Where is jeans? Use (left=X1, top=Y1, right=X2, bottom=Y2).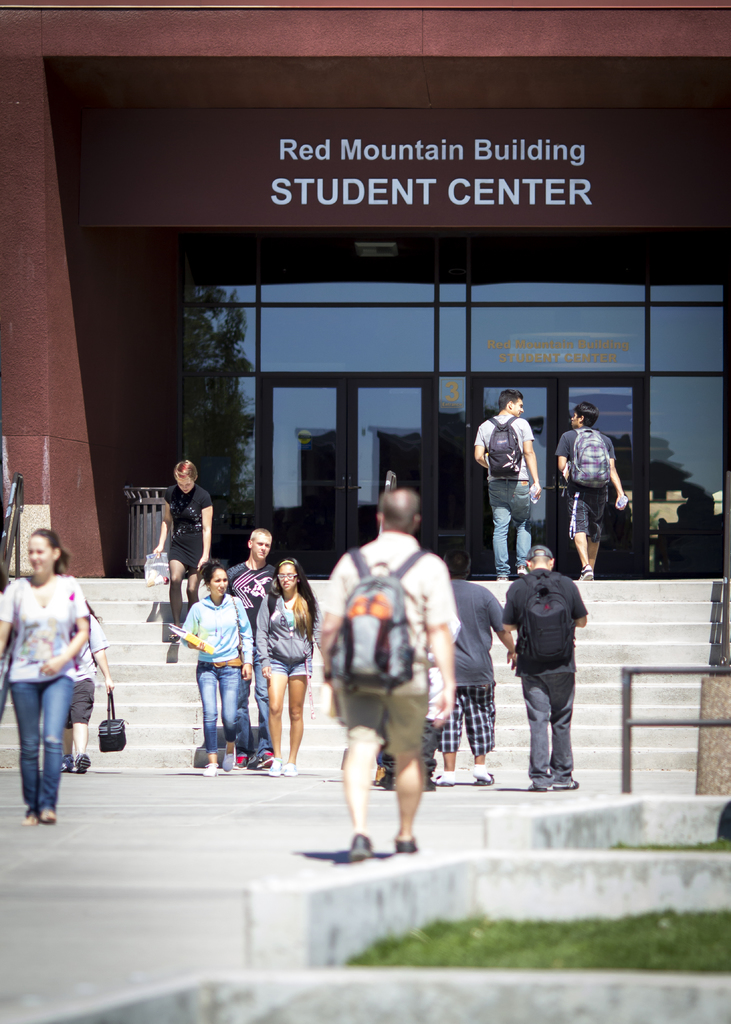
(left=3, top=678, right=74, bottom=826).
